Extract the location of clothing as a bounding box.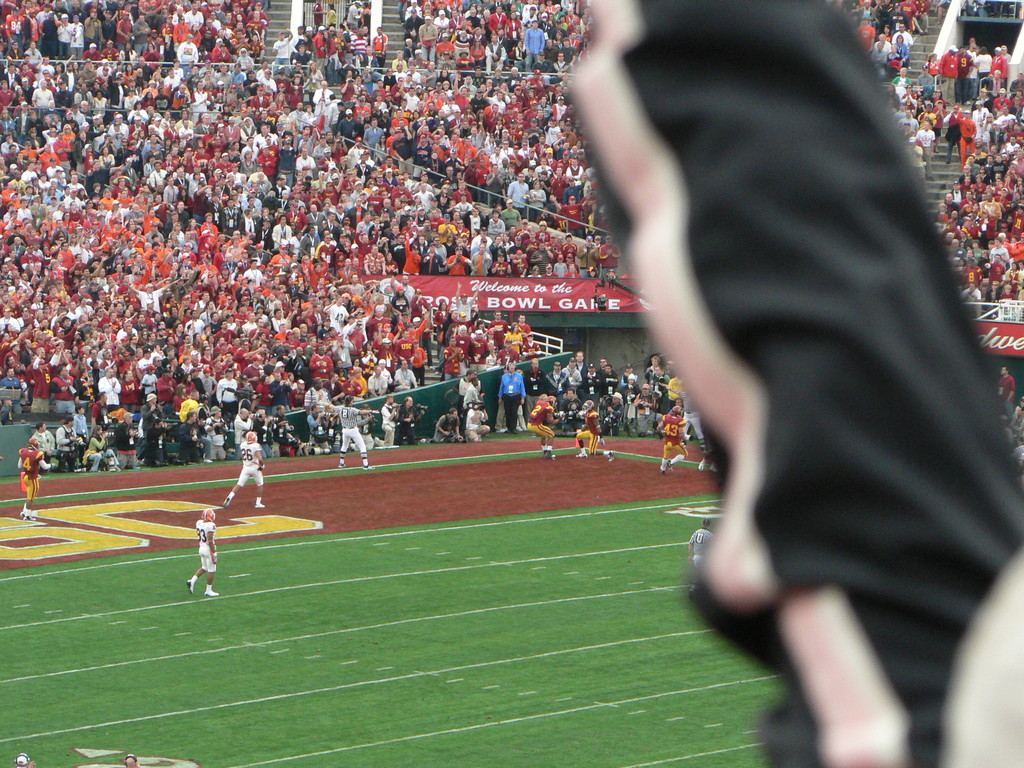
bbox=(194, 518, 216, 574).
